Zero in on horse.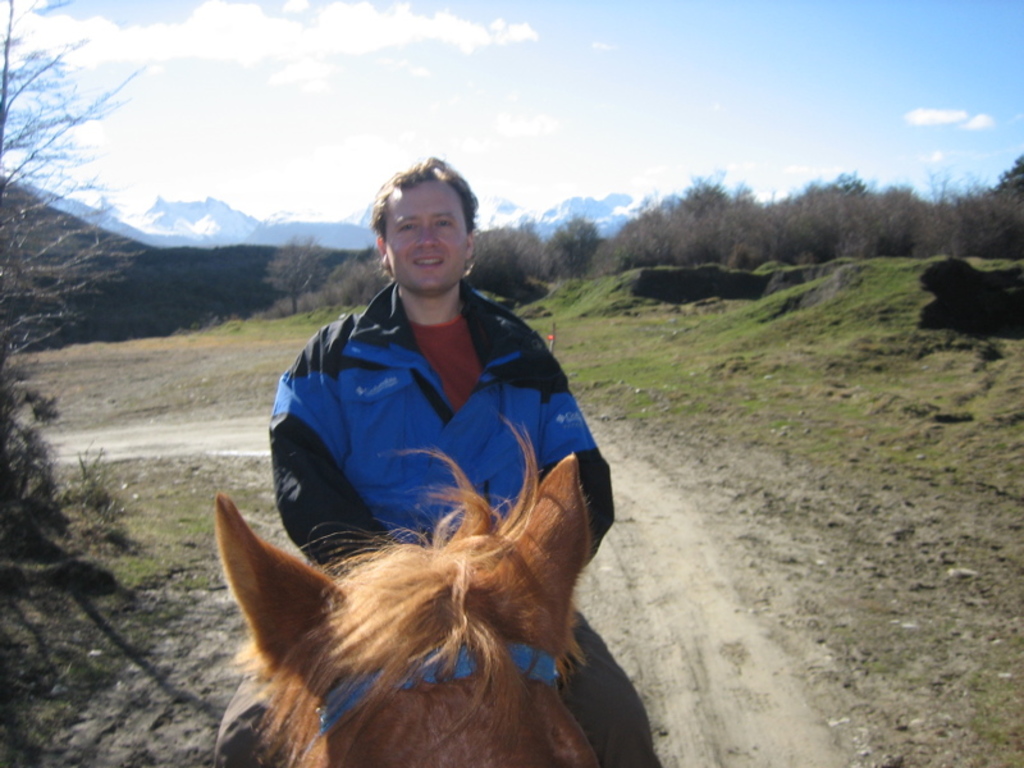
Zeroed in: <box>212,424,590,767</box>.
